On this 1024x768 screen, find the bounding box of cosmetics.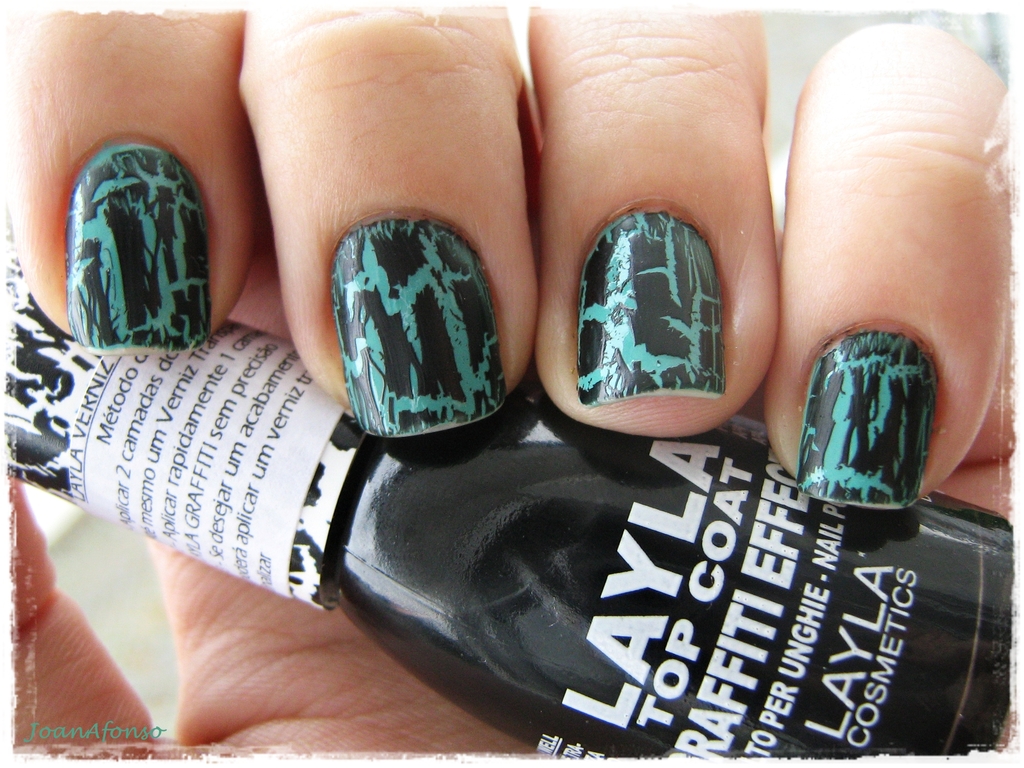
Bounding box: x1=789, y1=323, x2=945, y2=533.
